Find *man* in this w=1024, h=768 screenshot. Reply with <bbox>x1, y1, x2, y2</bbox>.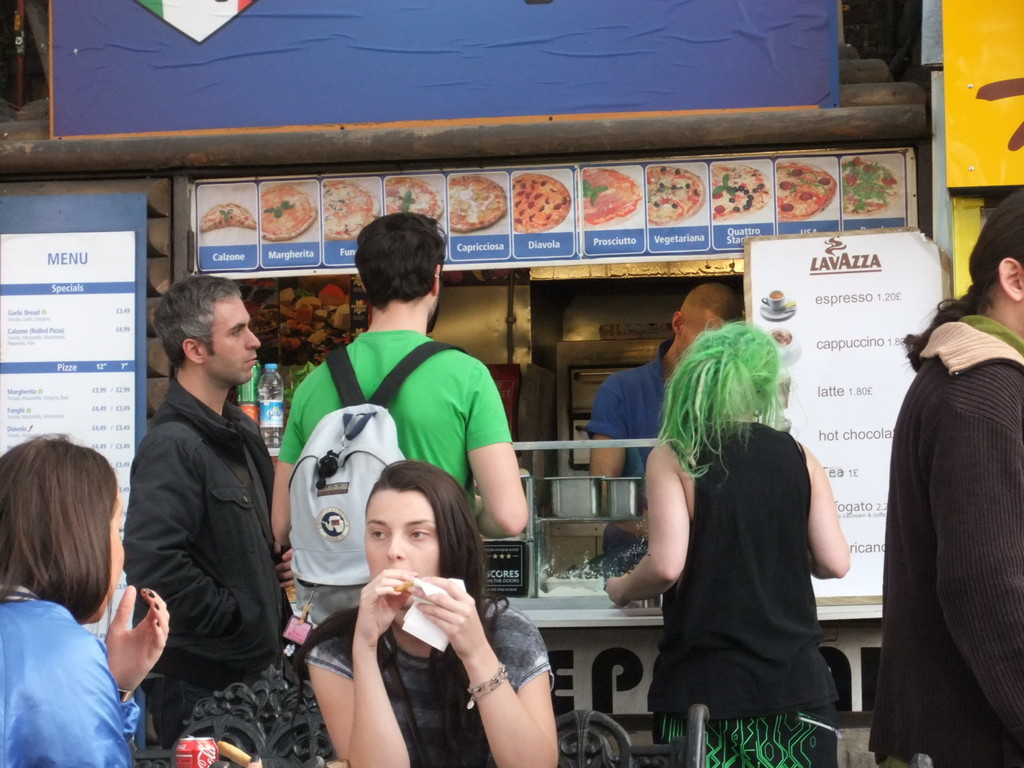
<bbox>118, 239, 299, 767</bbox>.
